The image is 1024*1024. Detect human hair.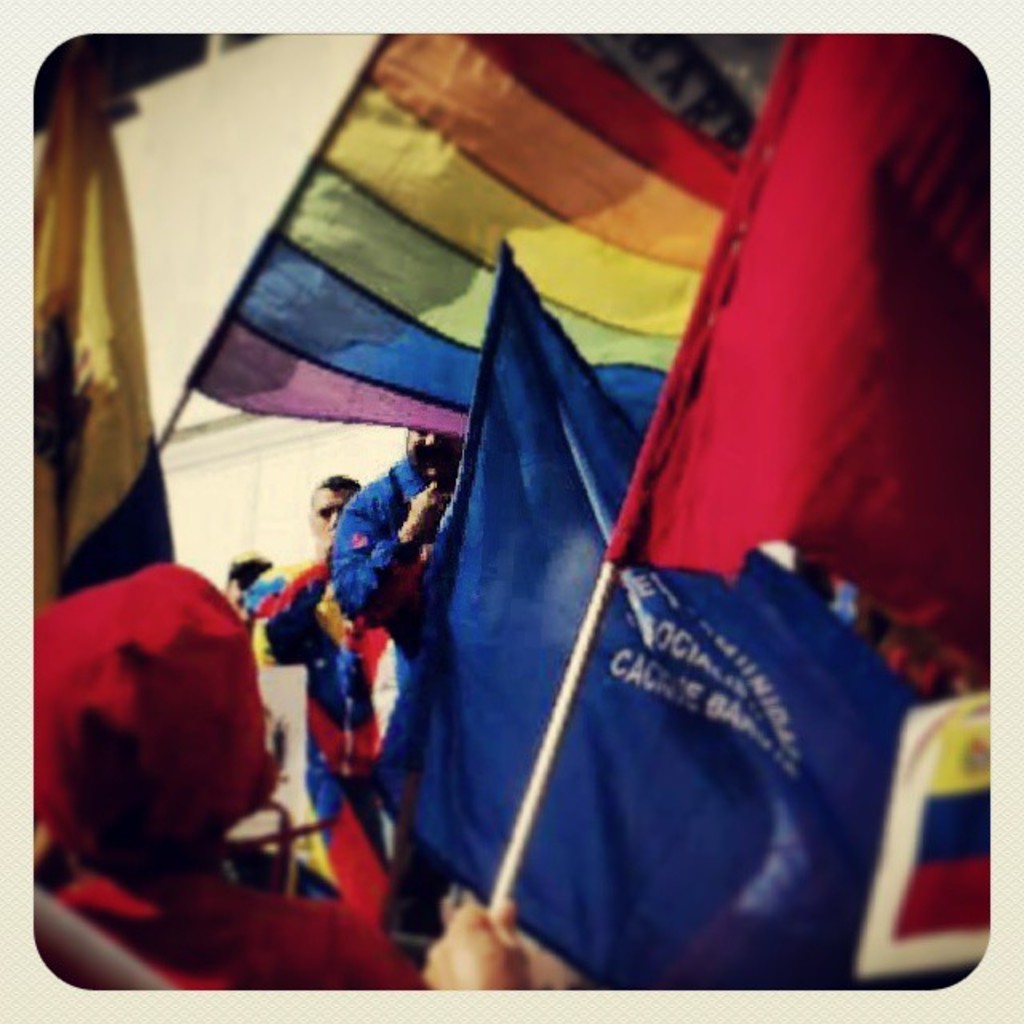
Detection: x1=318 y1=478 x2=363 y2=493.
